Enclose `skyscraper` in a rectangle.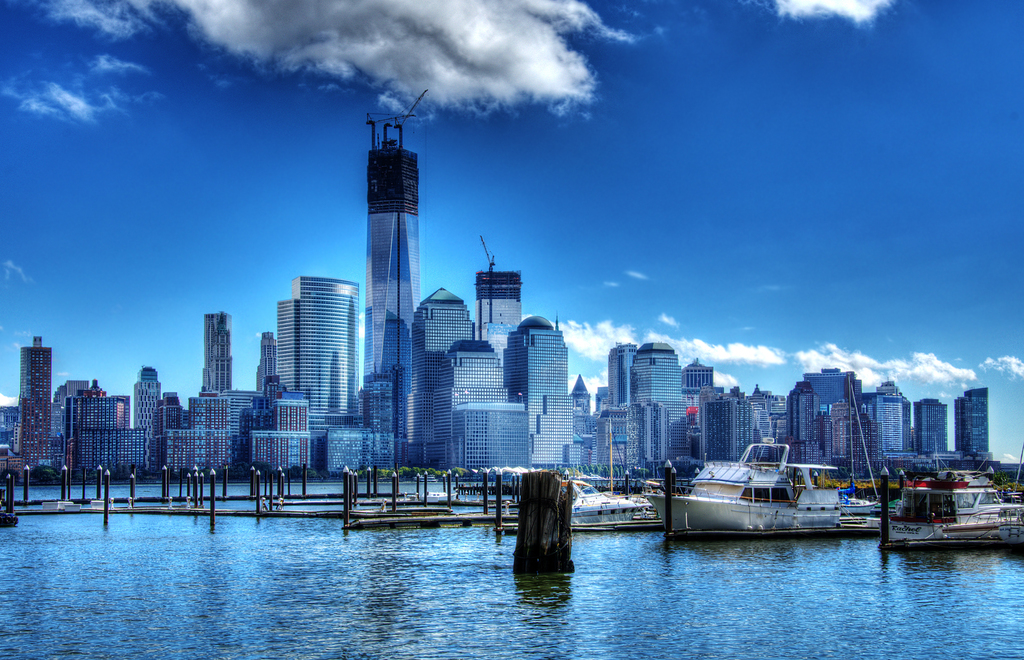
874:372:912:448.
